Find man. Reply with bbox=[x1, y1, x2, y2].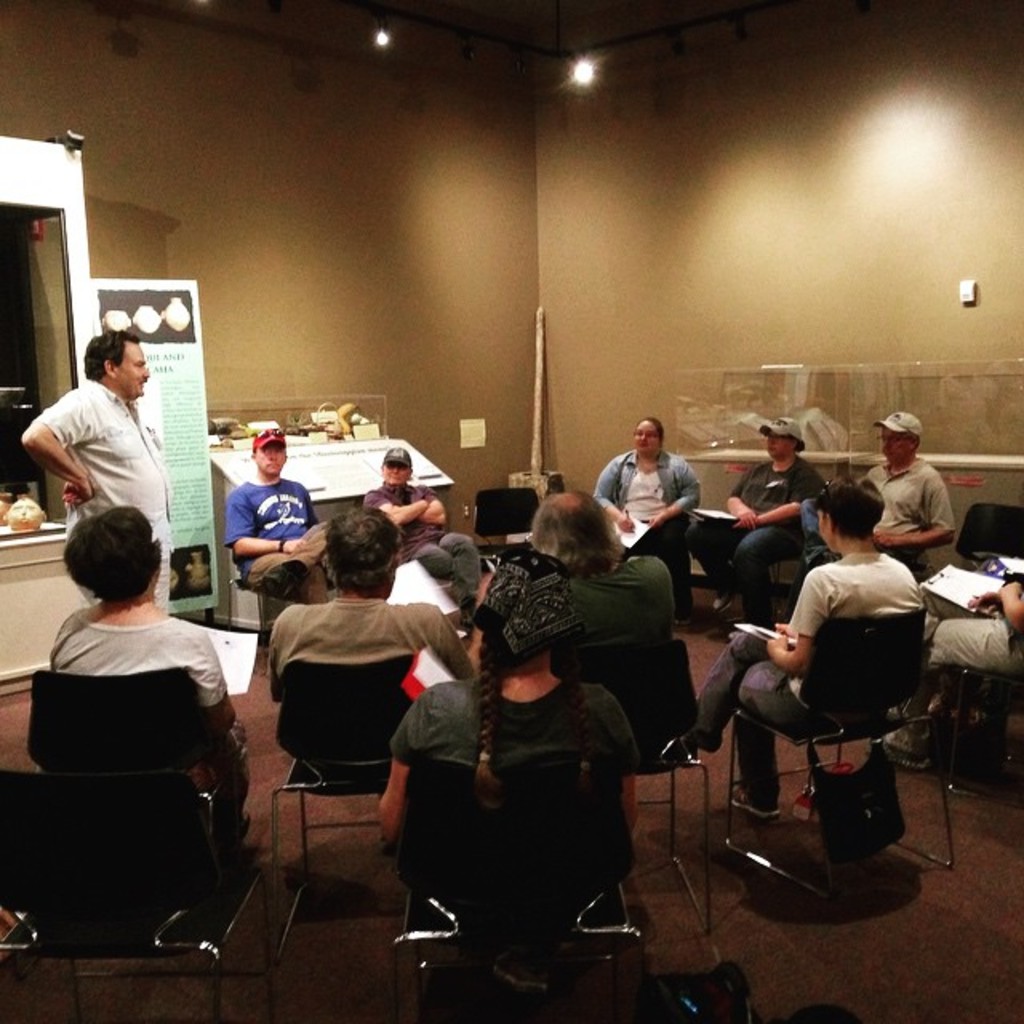
bbox=[16, 325, 176, 613].
